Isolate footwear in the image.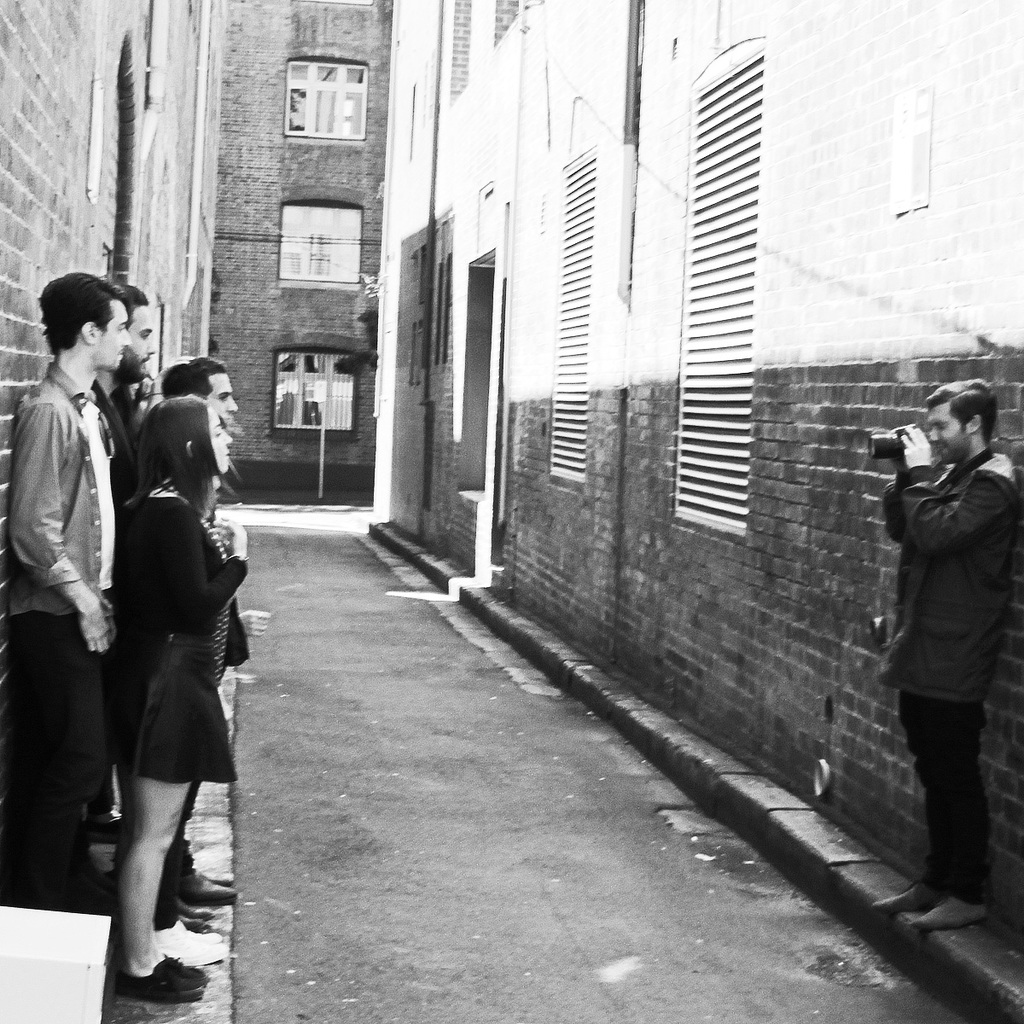
Isolated region: l=158, t=917, r=231, b=965.
